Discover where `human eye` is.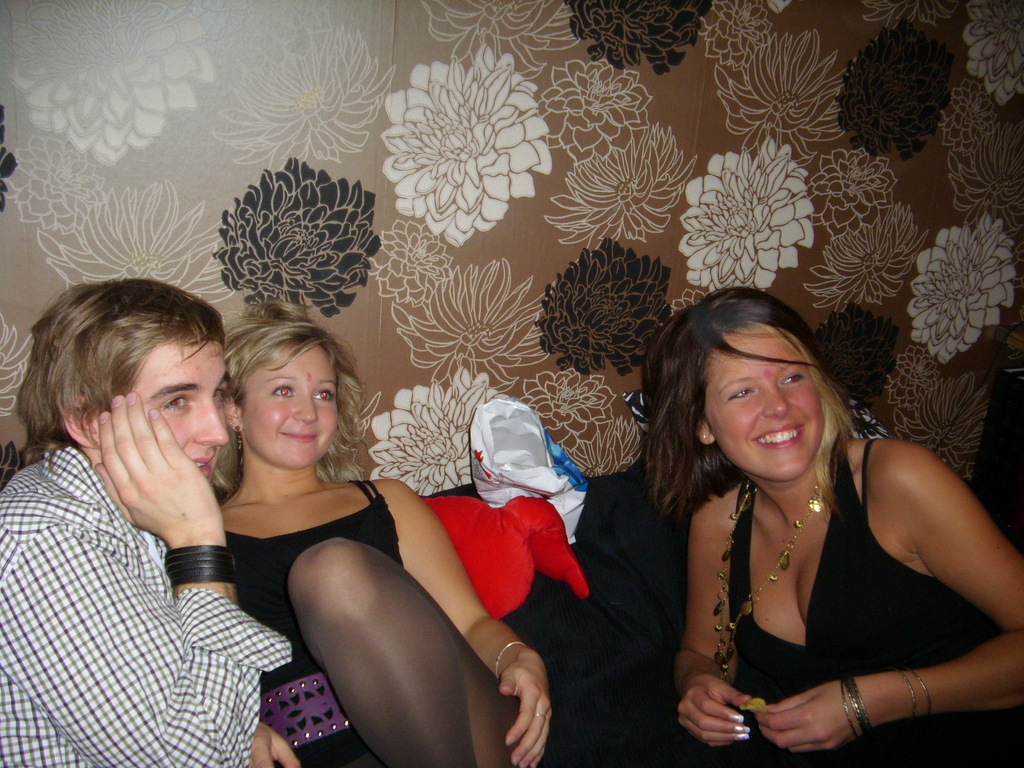
Discovered at <region>779, 368, 806, 390</region>.
